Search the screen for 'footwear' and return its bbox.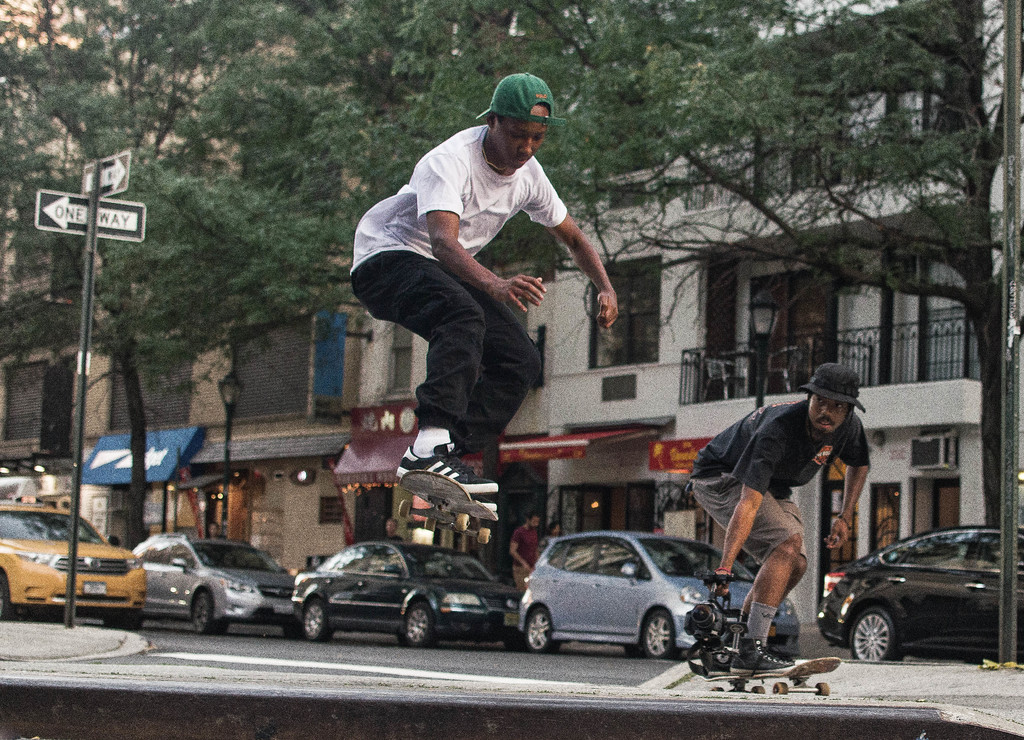
Found: (731, 633, 798, 673).
